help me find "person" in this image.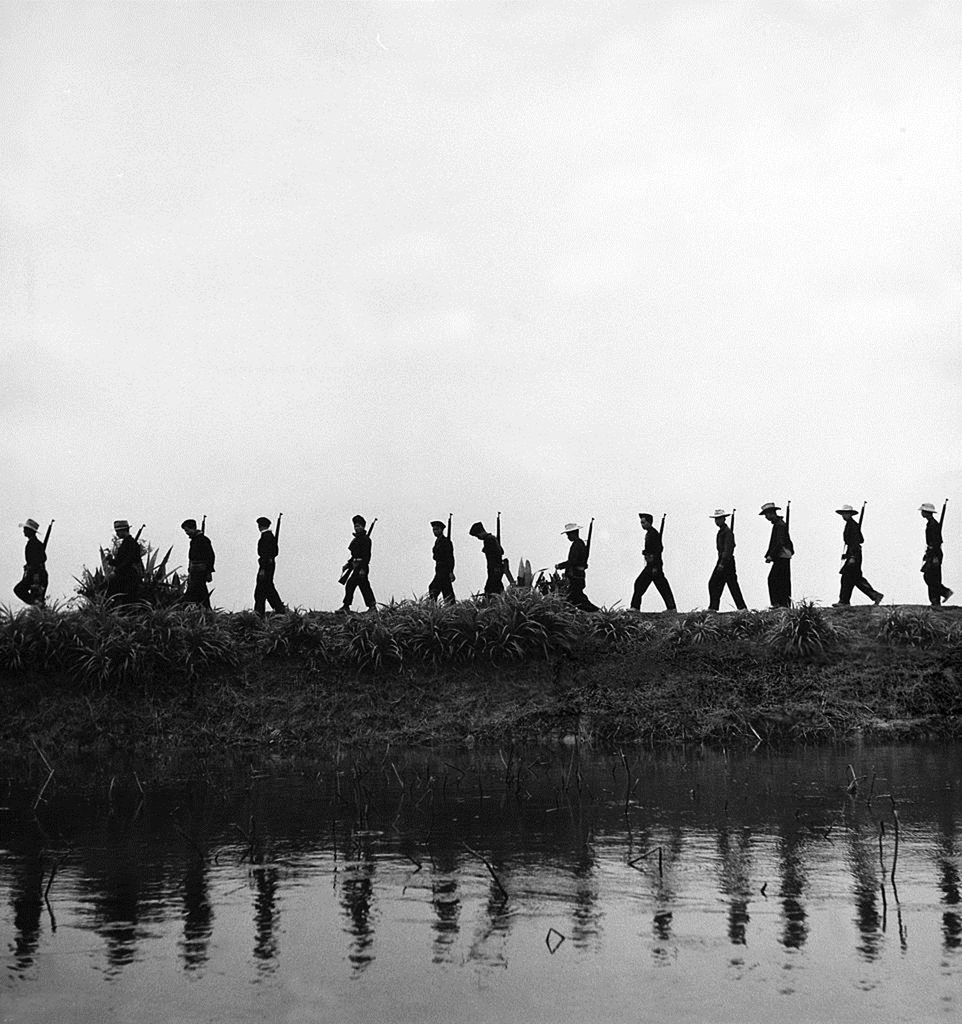
Found it: rect(913, 500, 951, 612).
